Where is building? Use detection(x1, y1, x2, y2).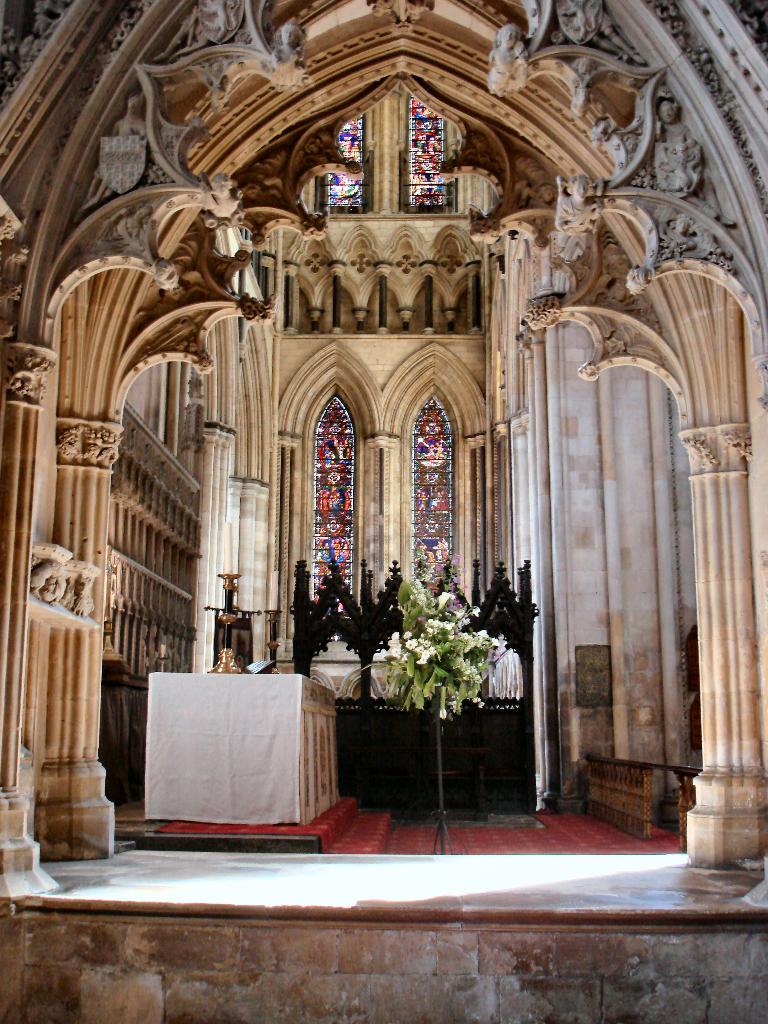
detection(10, 8, 749, 856).
